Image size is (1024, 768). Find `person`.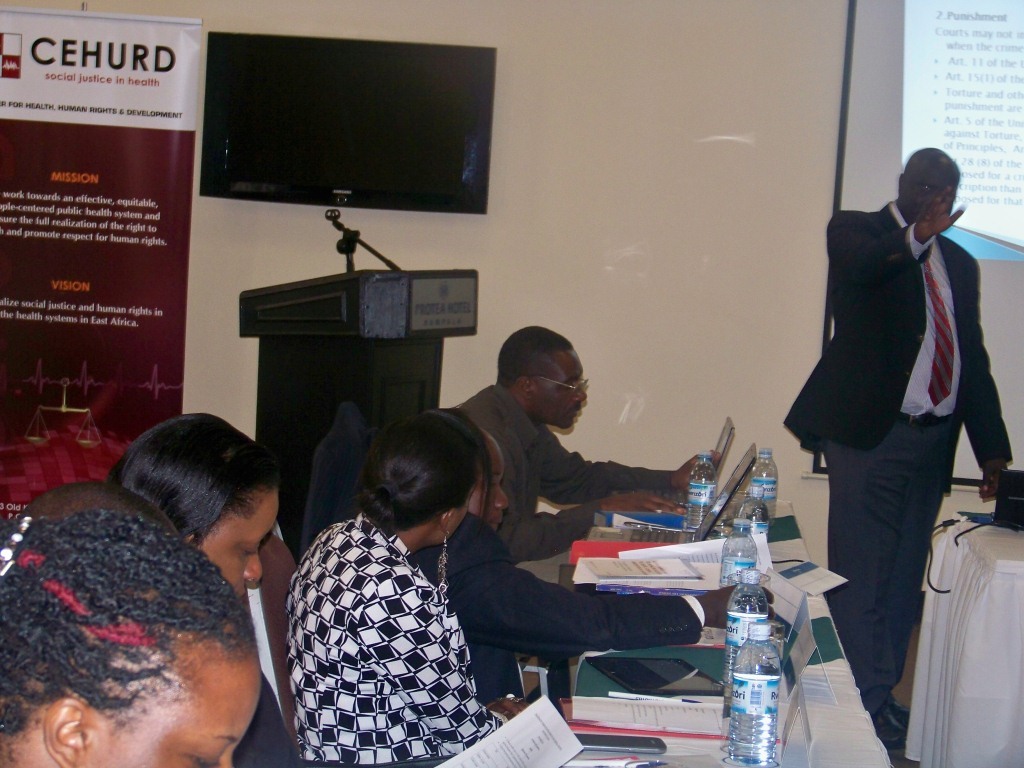
(458, 322, 724, 565).
